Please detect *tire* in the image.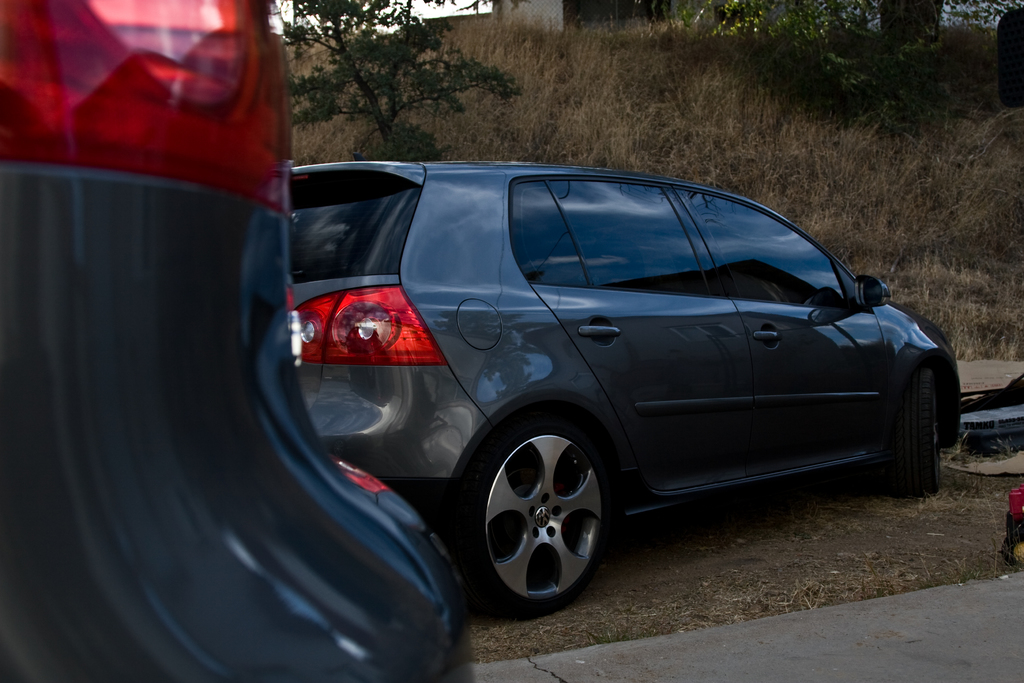
rect(472, 418, 627, 626).
